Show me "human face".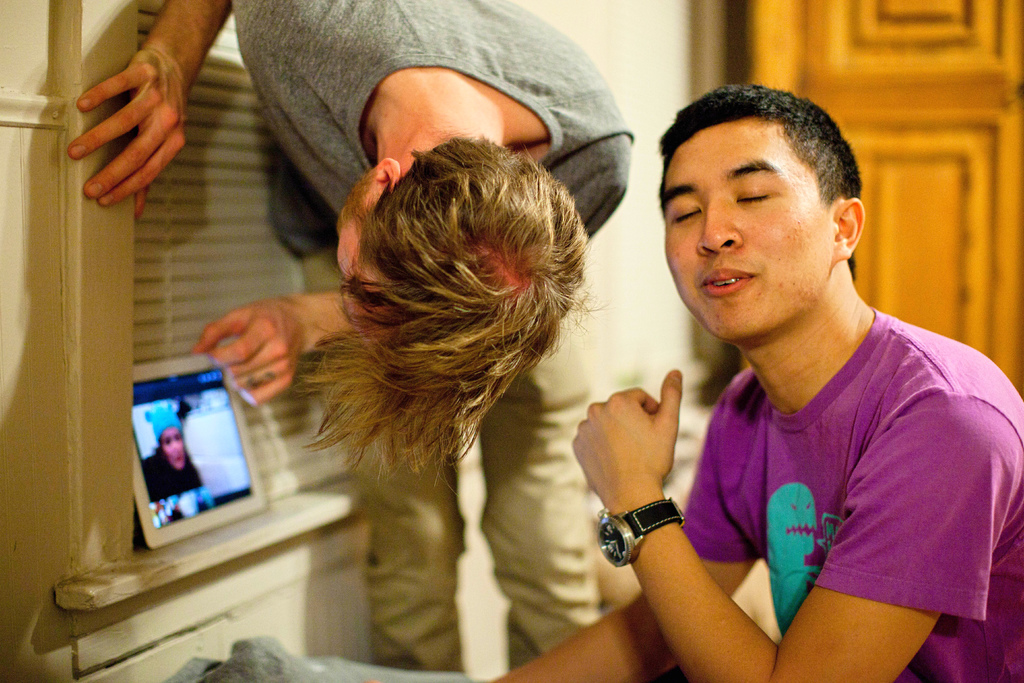
"human face" is here: x1=318 y1=154 x2=401 y2=354.
